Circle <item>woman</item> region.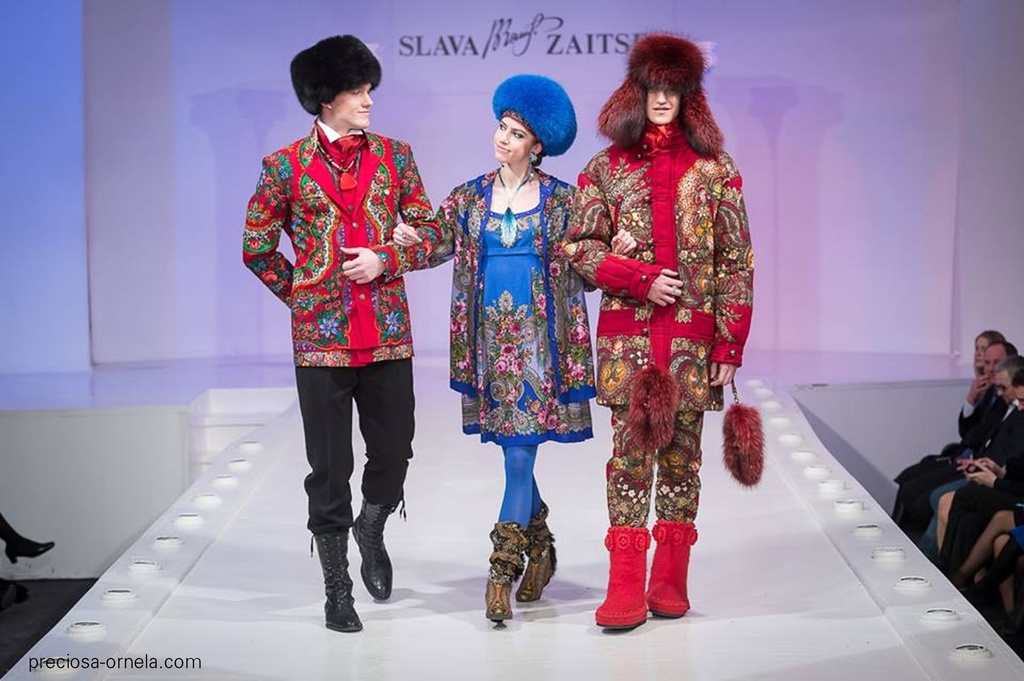
Region: 394, 74, 634, 625.
